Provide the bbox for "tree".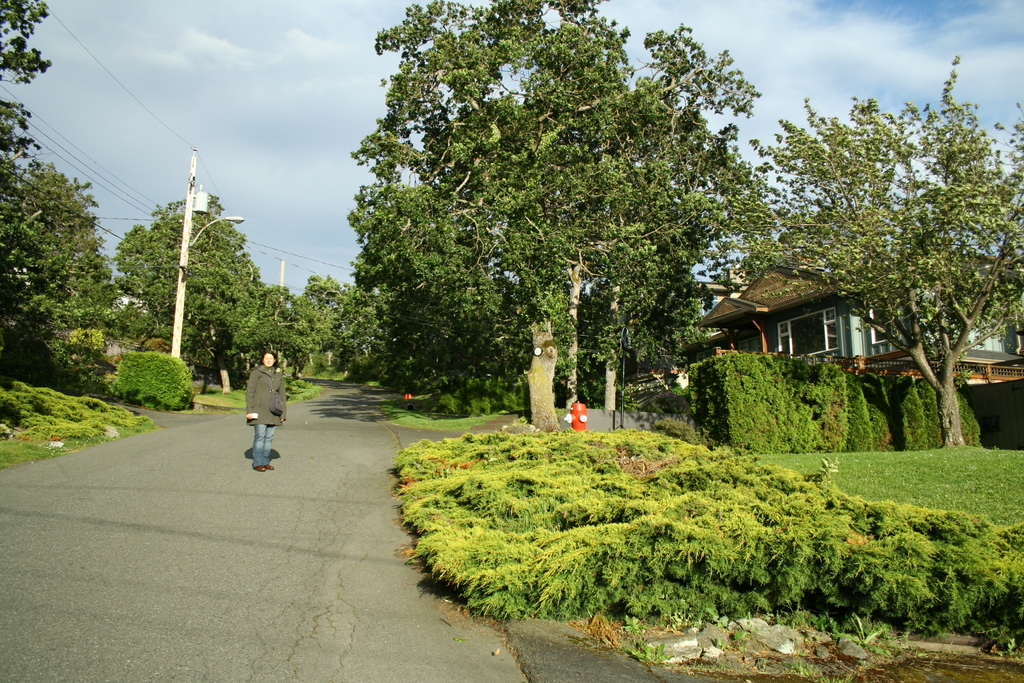
(left=748, top=51, right=1023, bottom=446).
